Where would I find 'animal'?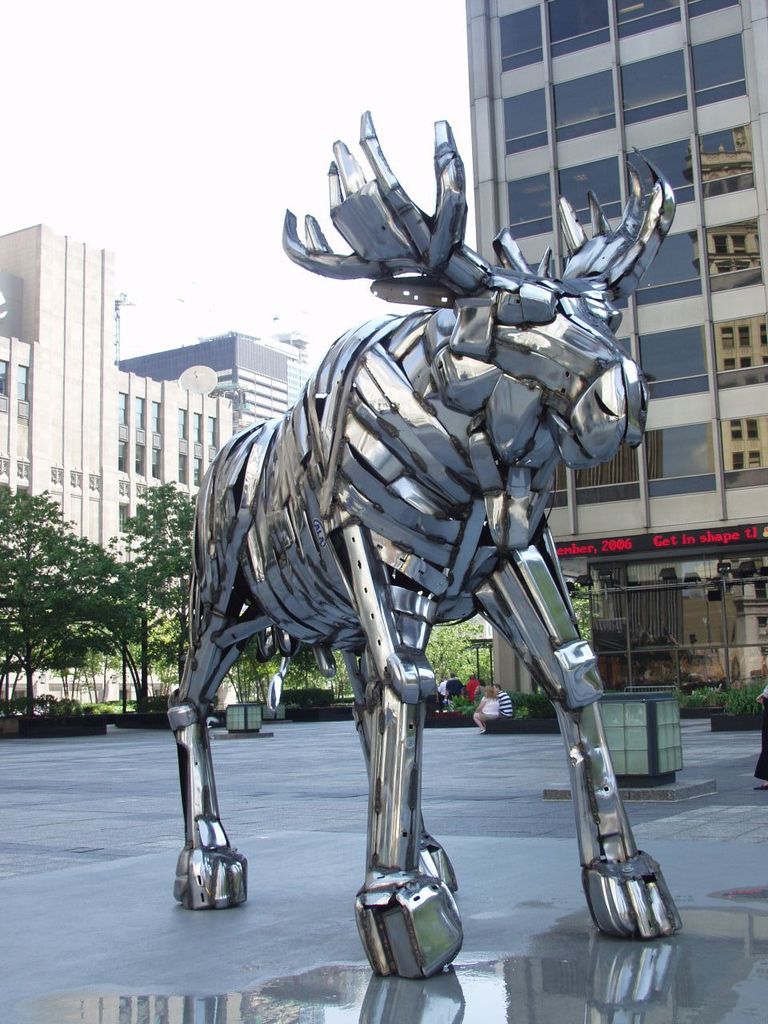
At locate(170, 108, 686, 978).
